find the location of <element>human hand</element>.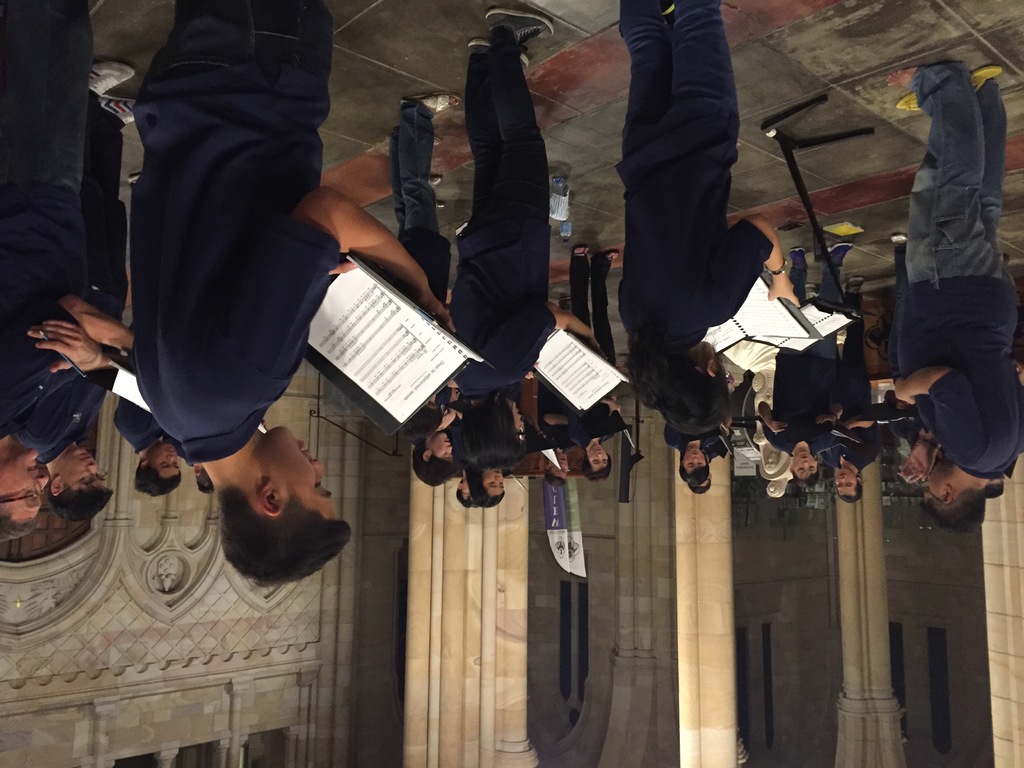
Location: 447, 380, 459, 392.
